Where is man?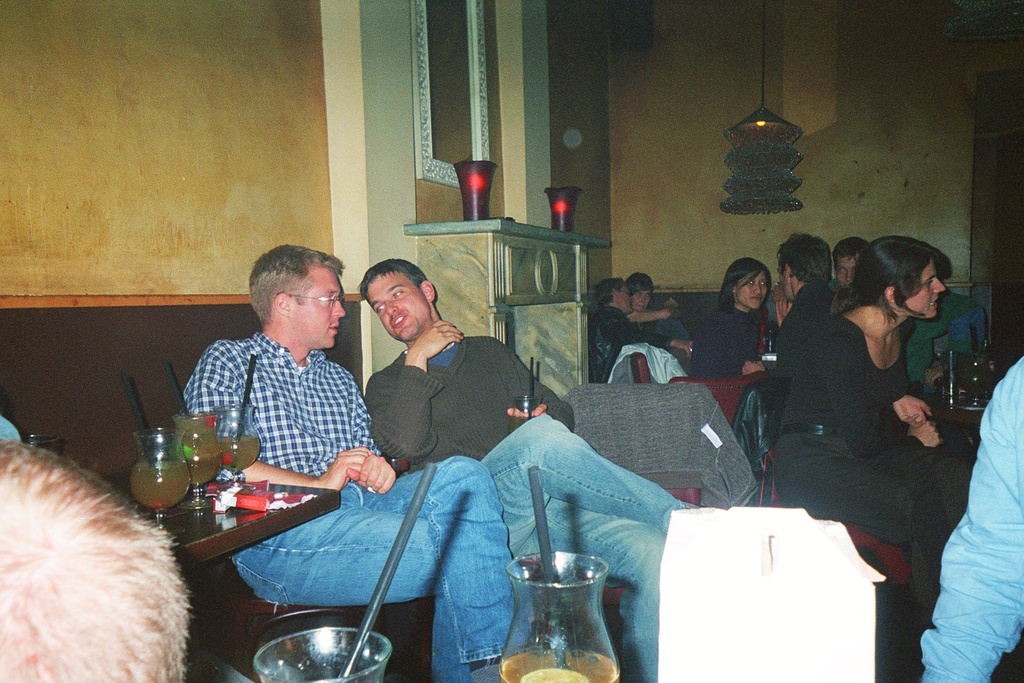
[left=359, top=251, right=701, bottom=682].
